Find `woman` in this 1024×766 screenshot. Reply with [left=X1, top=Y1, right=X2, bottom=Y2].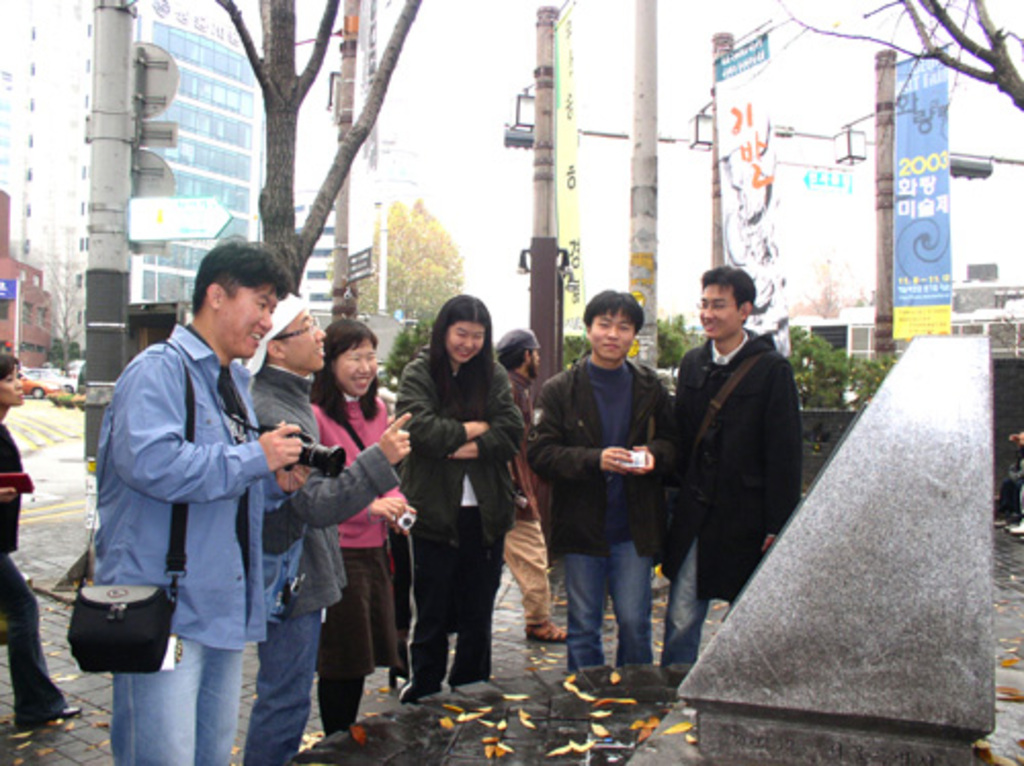
[left=0, top=352, right=84, bottom=719].
